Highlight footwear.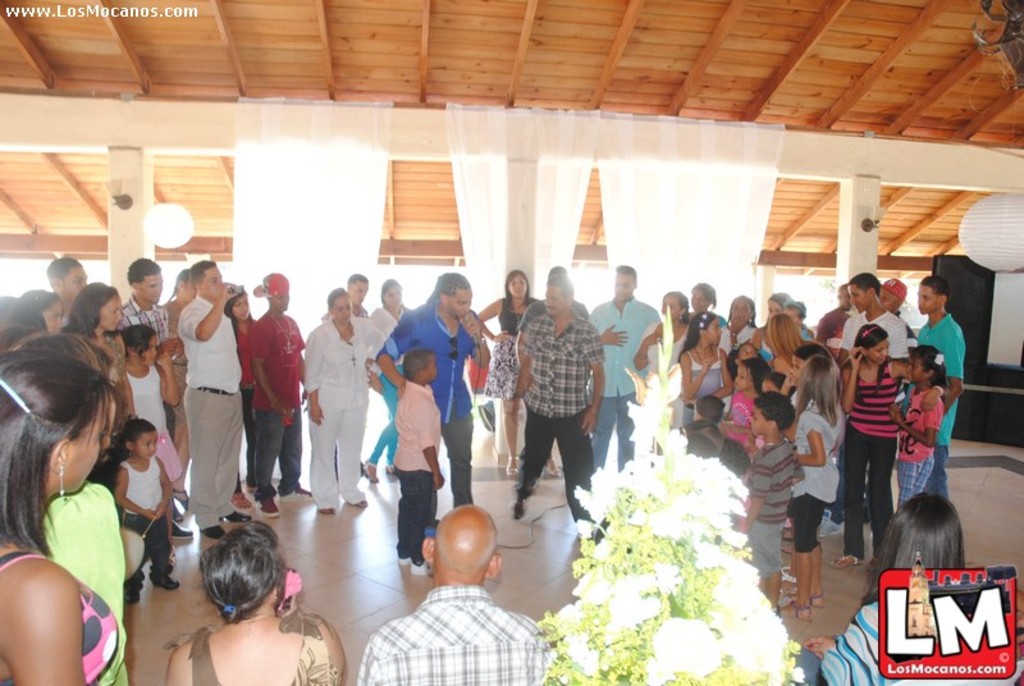
Highlighted region: region(545, 458, 561, 476).
